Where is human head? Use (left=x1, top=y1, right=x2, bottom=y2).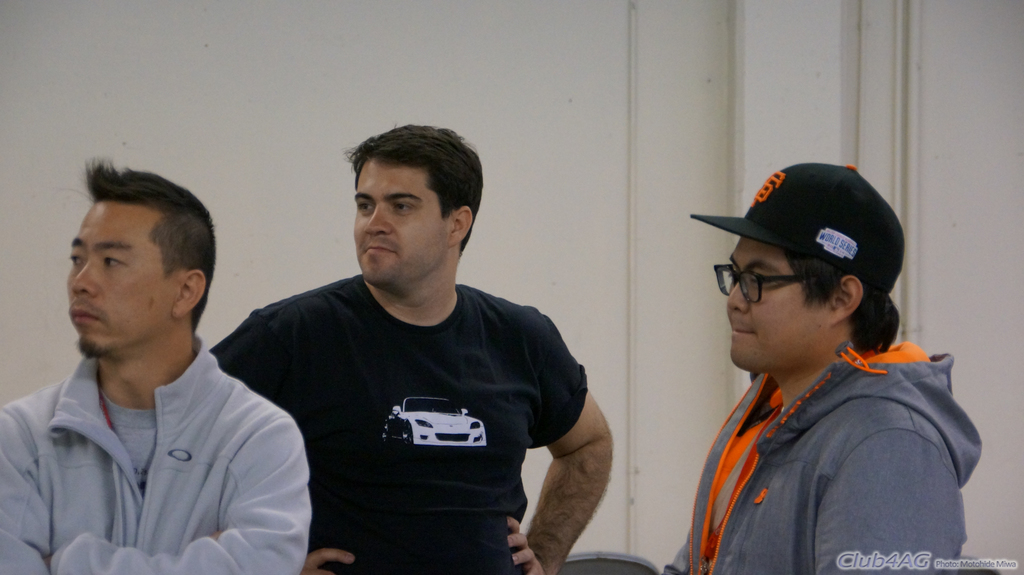
(left=64, top=154, right=220, bottom=358).
